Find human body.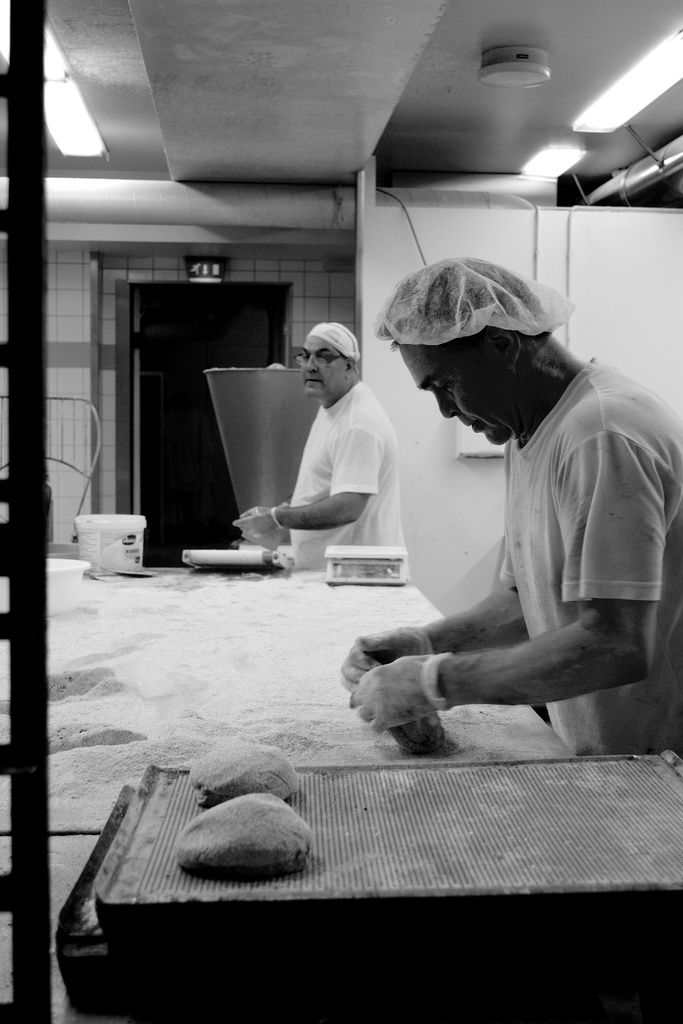
239:323:415:566.
